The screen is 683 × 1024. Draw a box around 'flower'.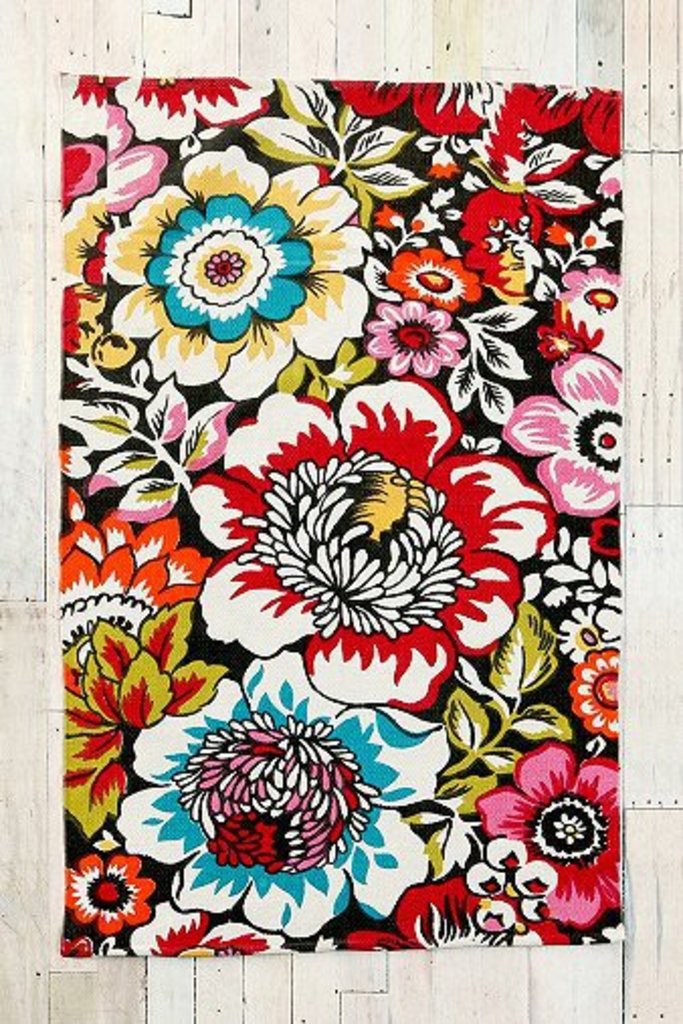
(left=331, top=83, right=507, bottom=131).
